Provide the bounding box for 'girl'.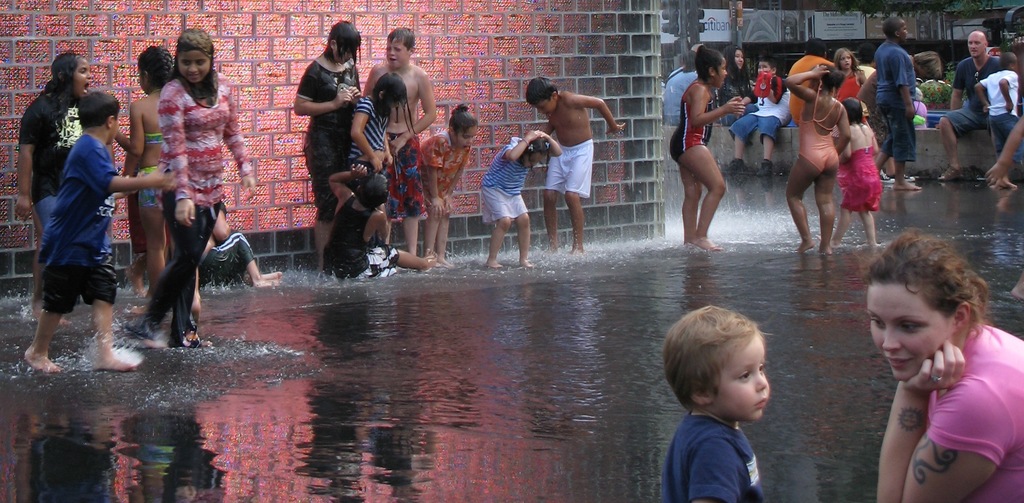
BBox(350, 69, 413, 179).
